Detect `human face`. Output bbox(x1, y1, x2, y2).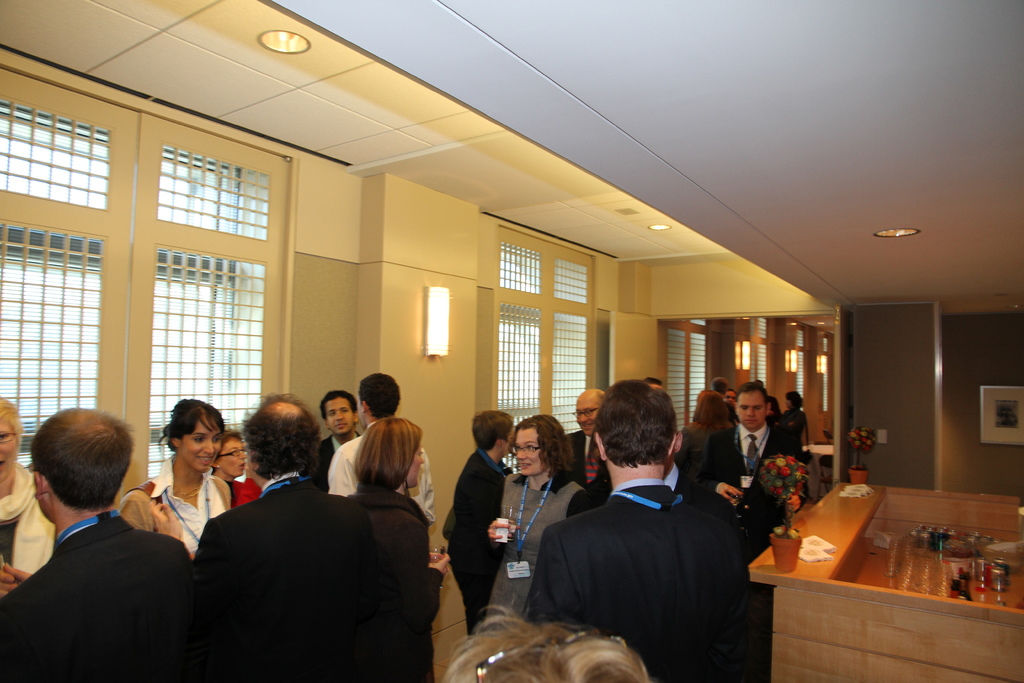
bbox(180, 417, 223, 472).
